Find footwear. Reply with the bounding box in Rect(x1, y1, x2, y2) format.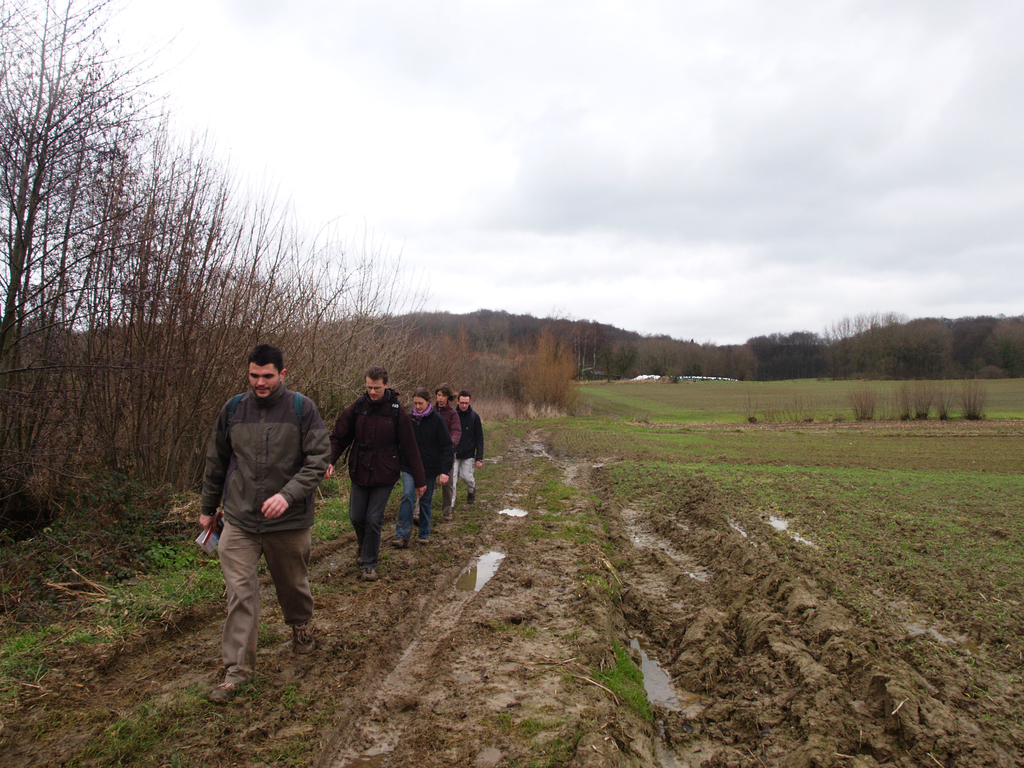
Rect(447, 508, 456, 522).
